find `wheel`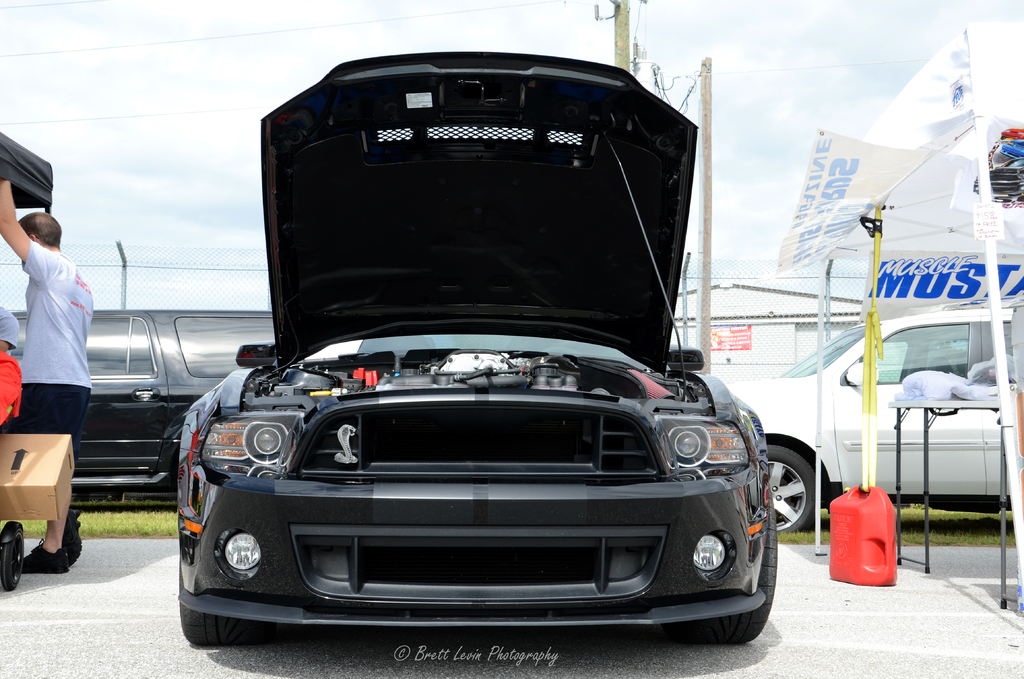
177 555 281 650
